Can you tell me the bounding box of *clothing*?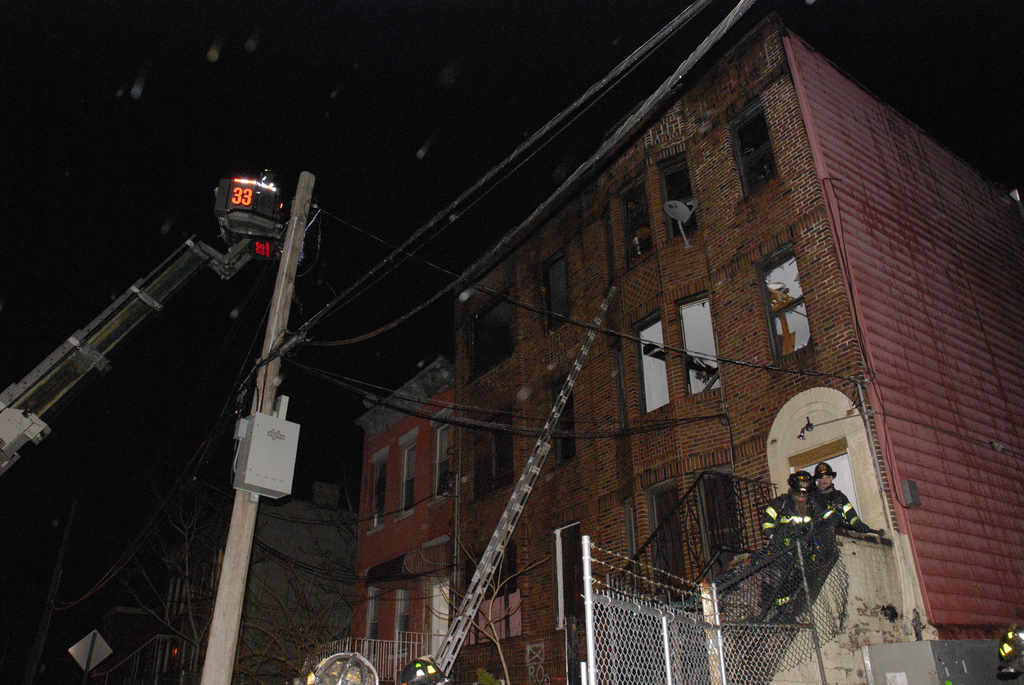
[x1=812, y1=485, x2=869, y2=620].
